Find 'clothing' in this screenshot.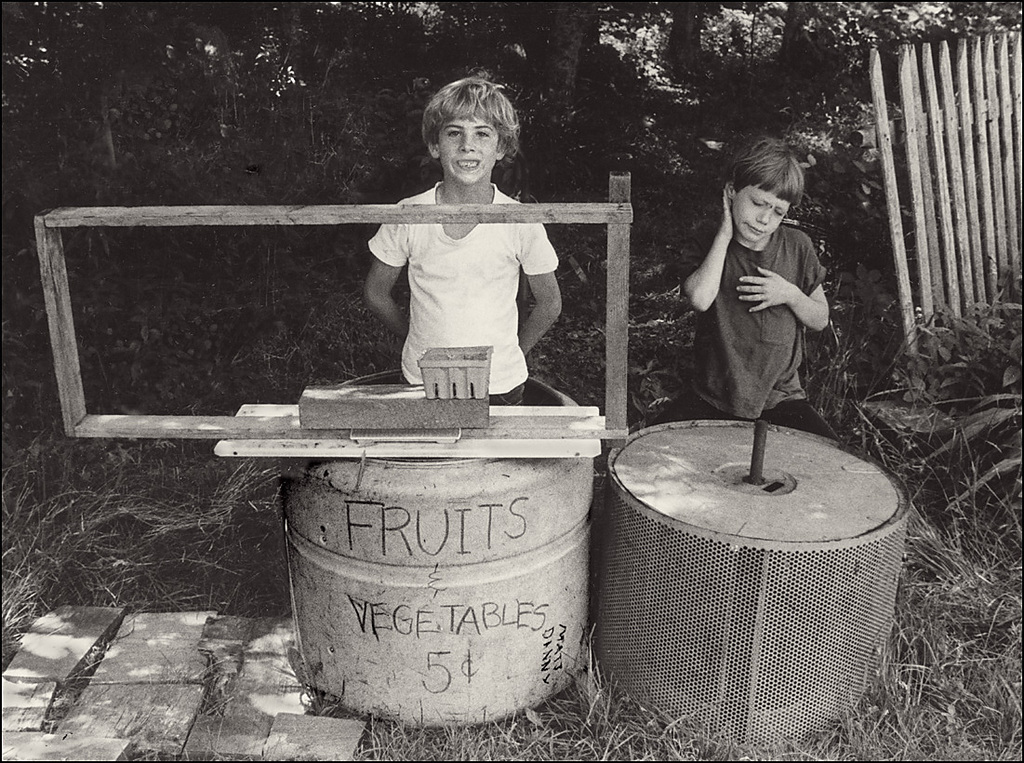
The bounding box for 'clothing' is bbox=(678, 185, 846, 423).
